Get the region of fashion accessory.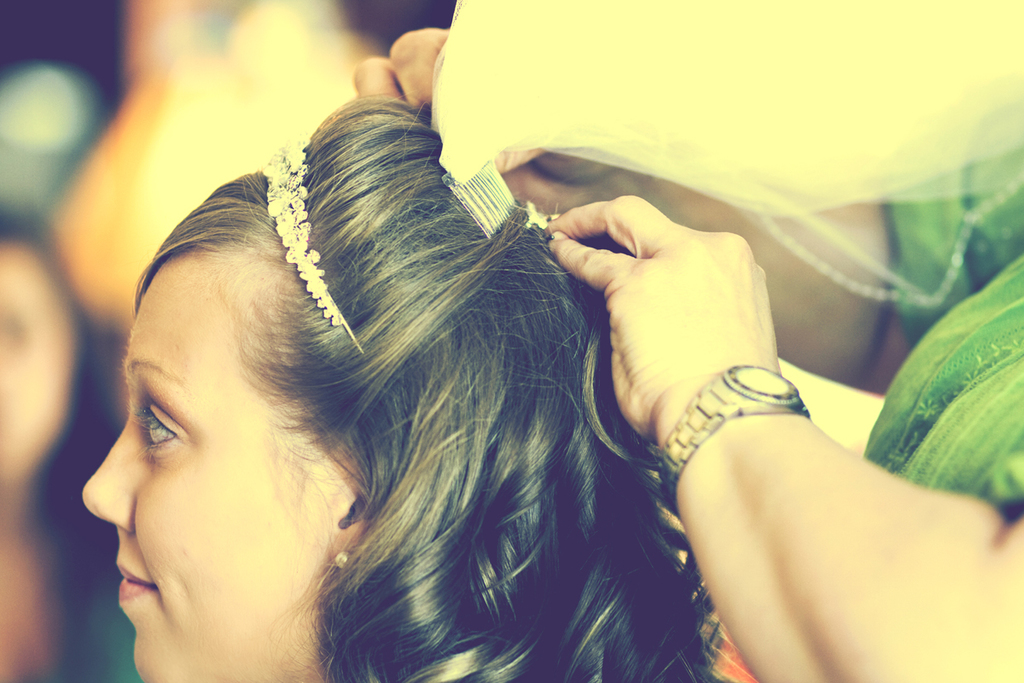
x1=657 y1=362 x2=811 y2=505.
